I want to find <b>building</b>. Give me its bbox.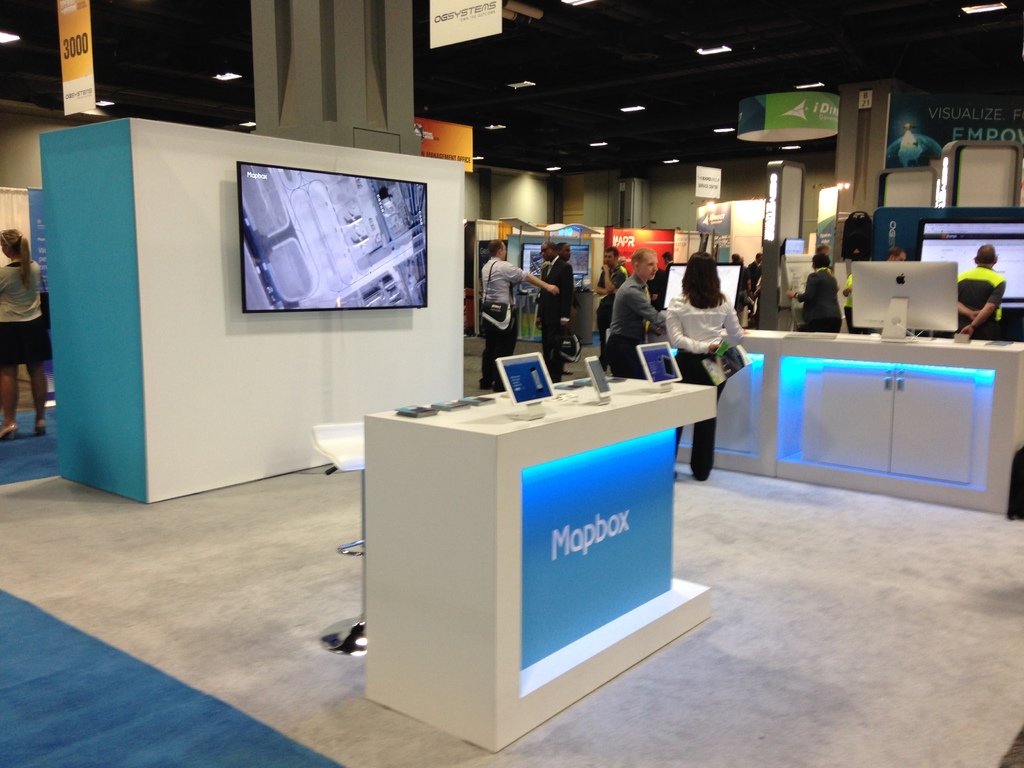
pyautogui.locateOnScreen(0, 0, 1023, 767).
